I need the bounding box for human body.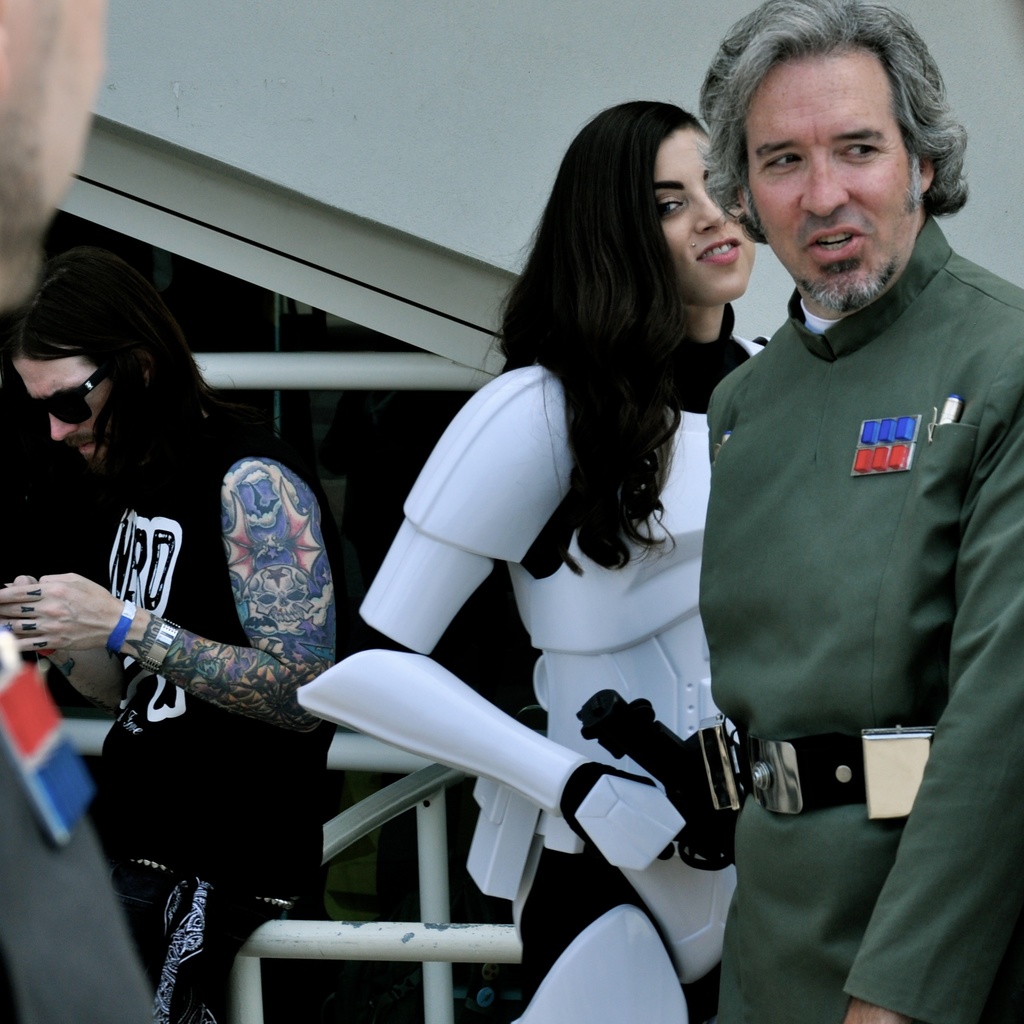
Here it is: [0, 239, 361, 1021].
